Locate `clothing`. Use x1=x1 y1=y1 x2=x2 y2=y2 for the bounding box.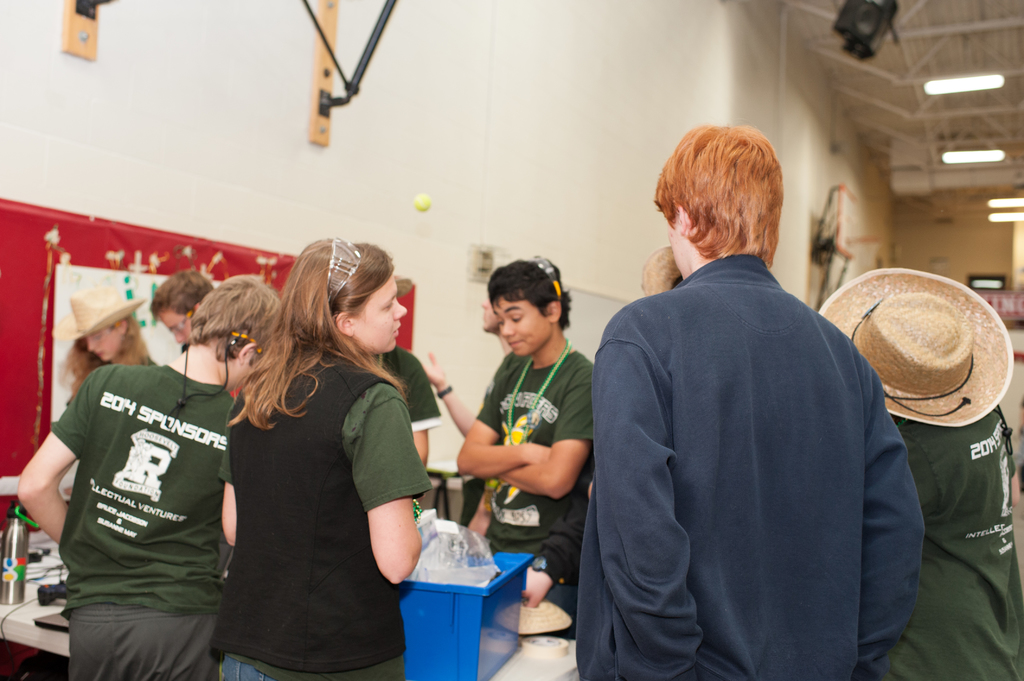
x1=856 y1=399 x2=1023 y2=680.
